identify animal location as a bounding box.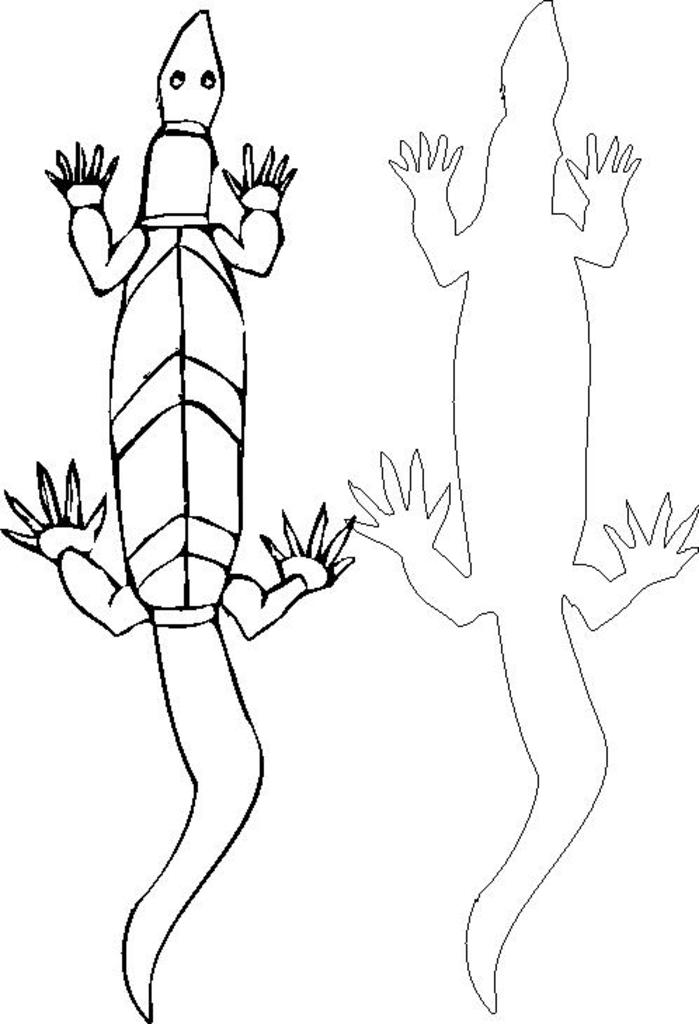
(0,1,359,1023).
